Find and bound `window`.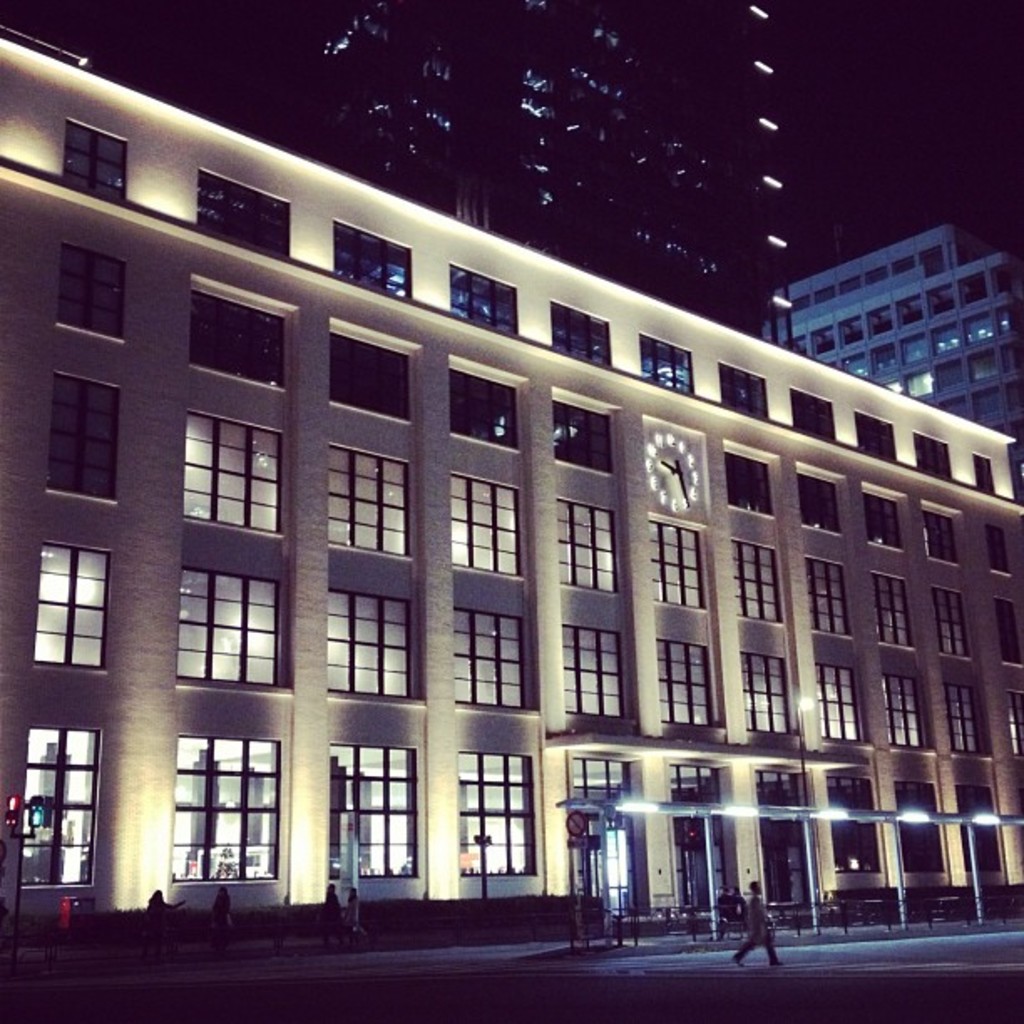
Bound: BBox(452, 606, 525, 709).
